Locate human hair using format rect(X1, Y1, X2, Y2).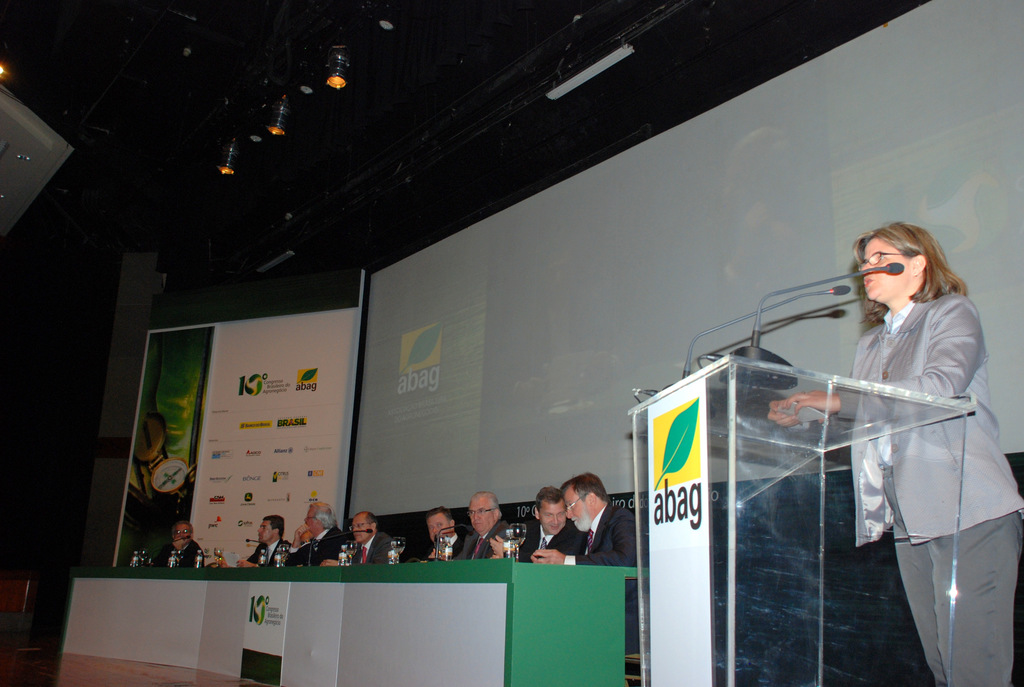
rect(264, 513, 286, 541).
